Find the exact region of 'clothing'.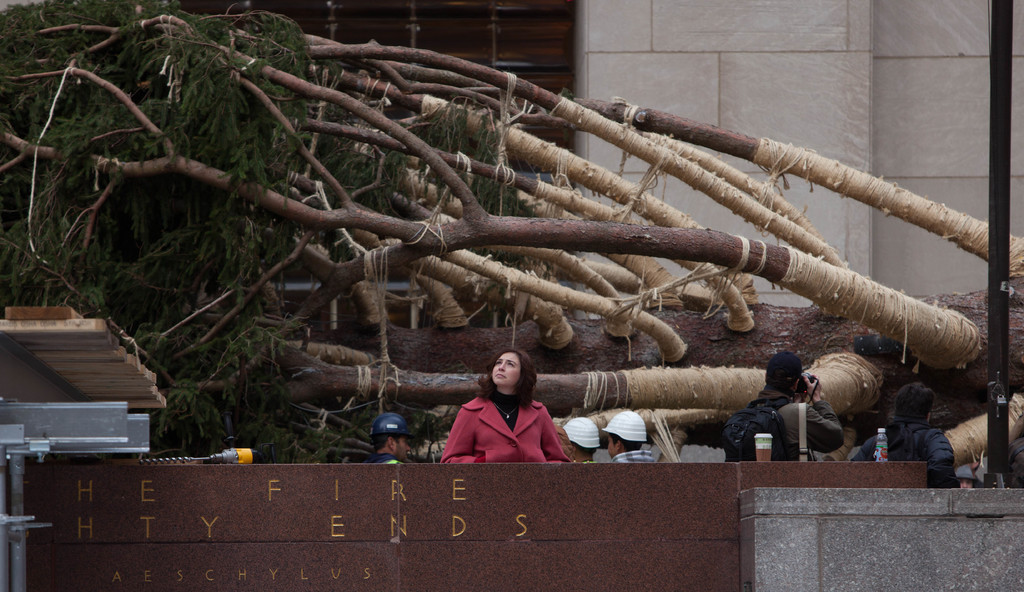
Exact region: BBox(360, 450, 405, 465).
